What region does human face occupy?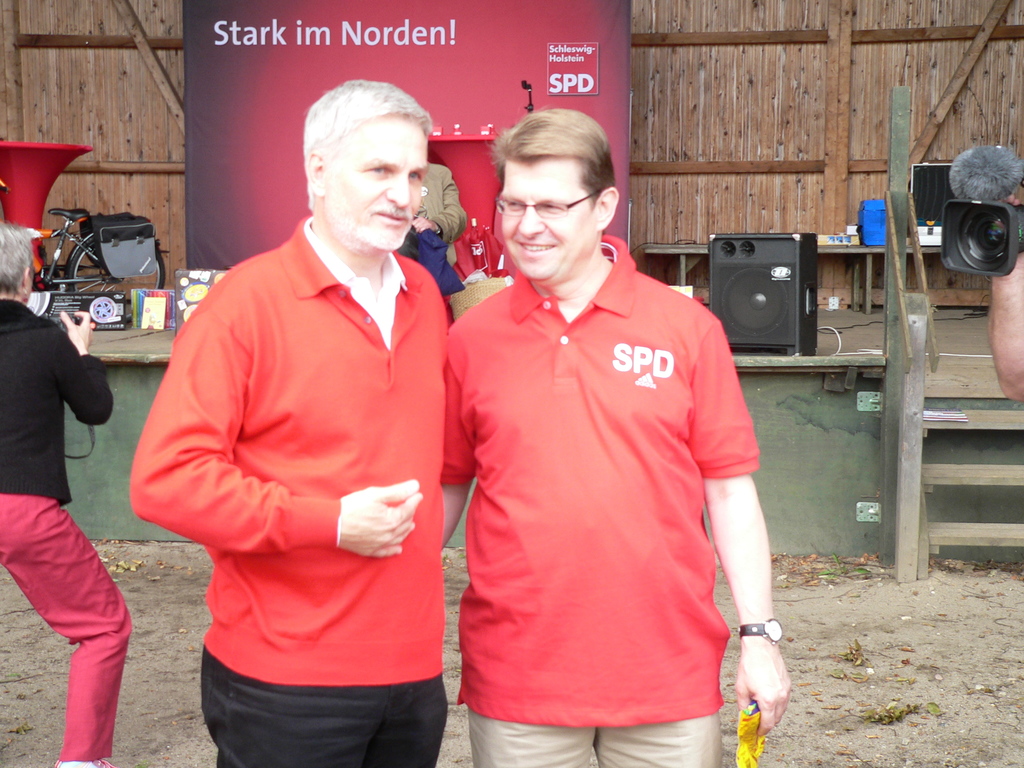
x1=500, y1=159, x2=595, y2=282.
